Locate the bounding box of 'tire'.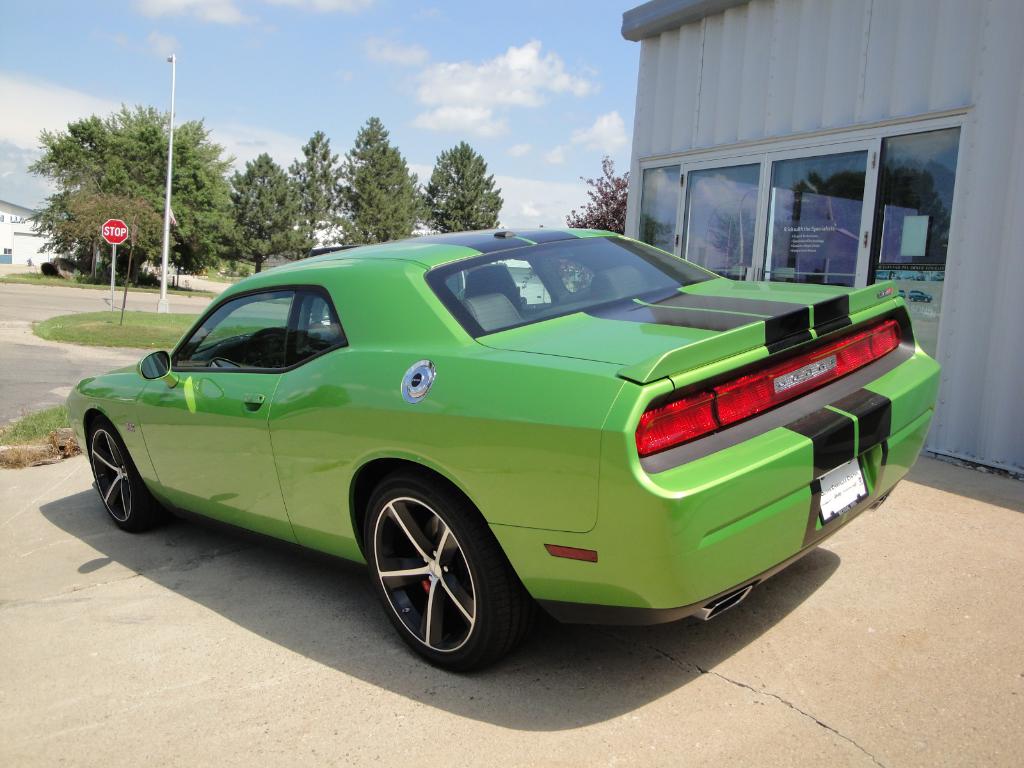
Bounding box: <region>358, 483, 518, 680</region>.
